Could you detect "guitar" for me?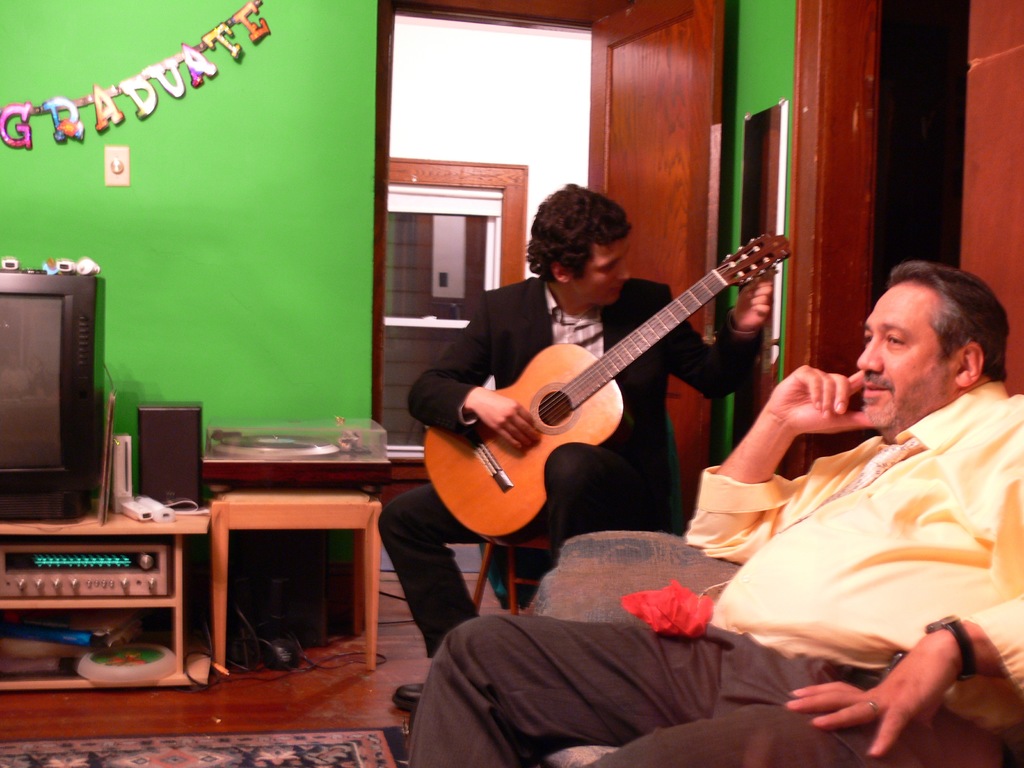
Detection result: 415:228:803:538.
